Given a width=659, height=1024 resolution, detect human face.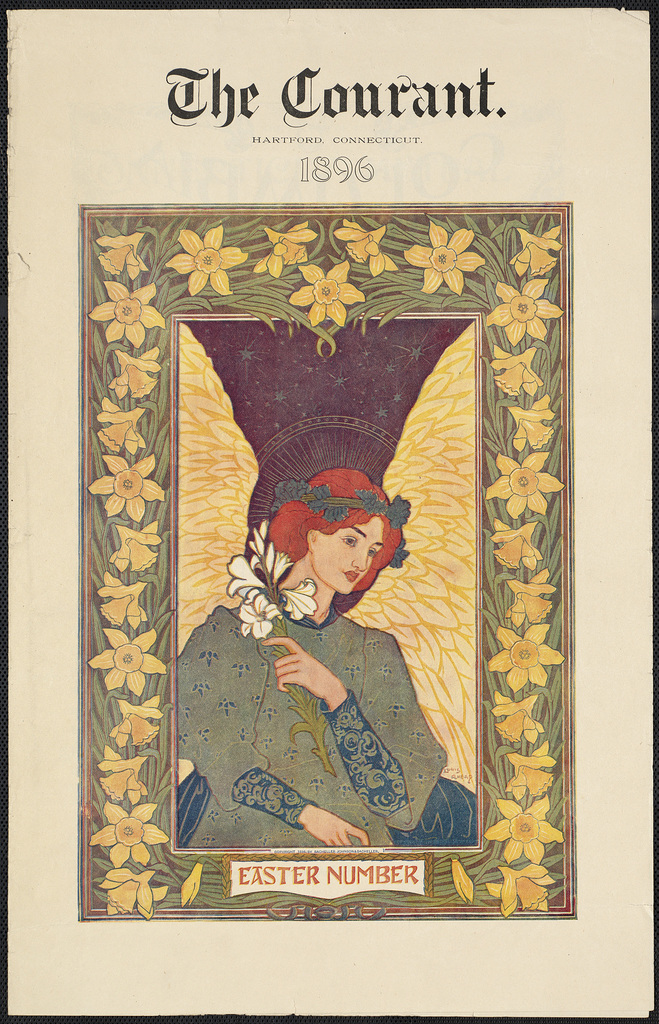
x1=309, y1=518, x2=385, y2=595.
